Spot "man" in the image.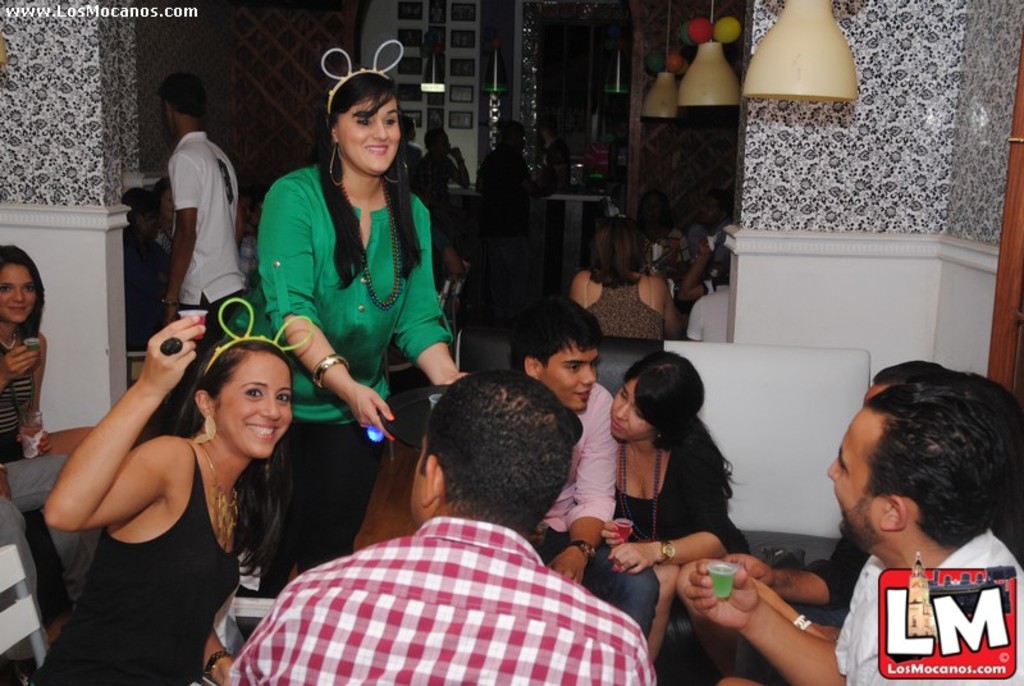
"man" found at (157, 74, 247, 347).
